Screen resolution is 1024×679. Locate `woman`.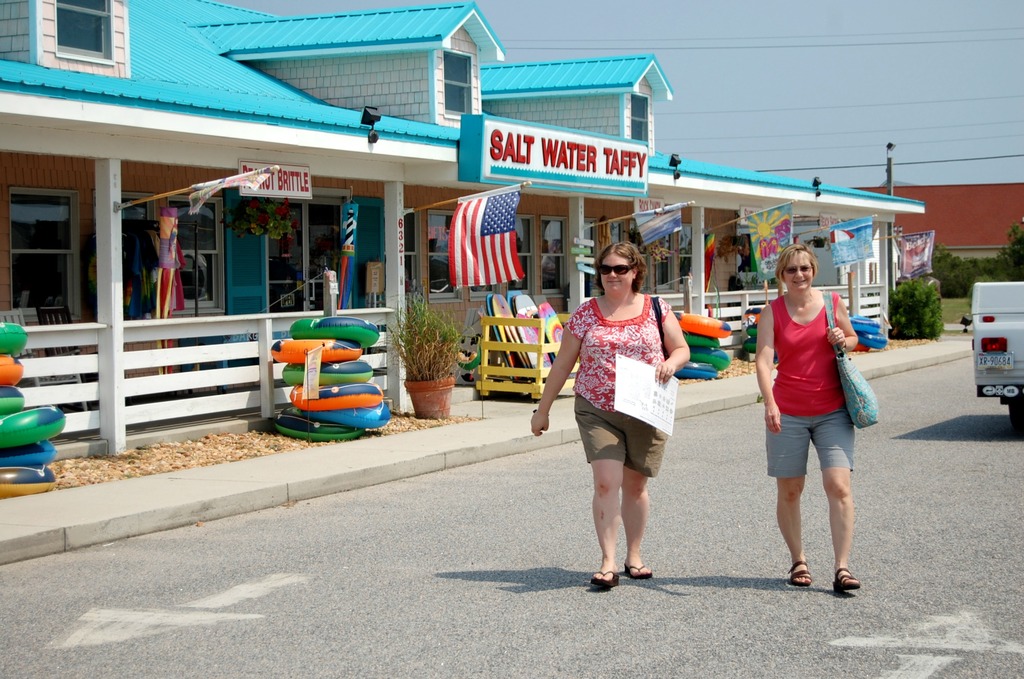
rect(551, 242, 700, 582).
